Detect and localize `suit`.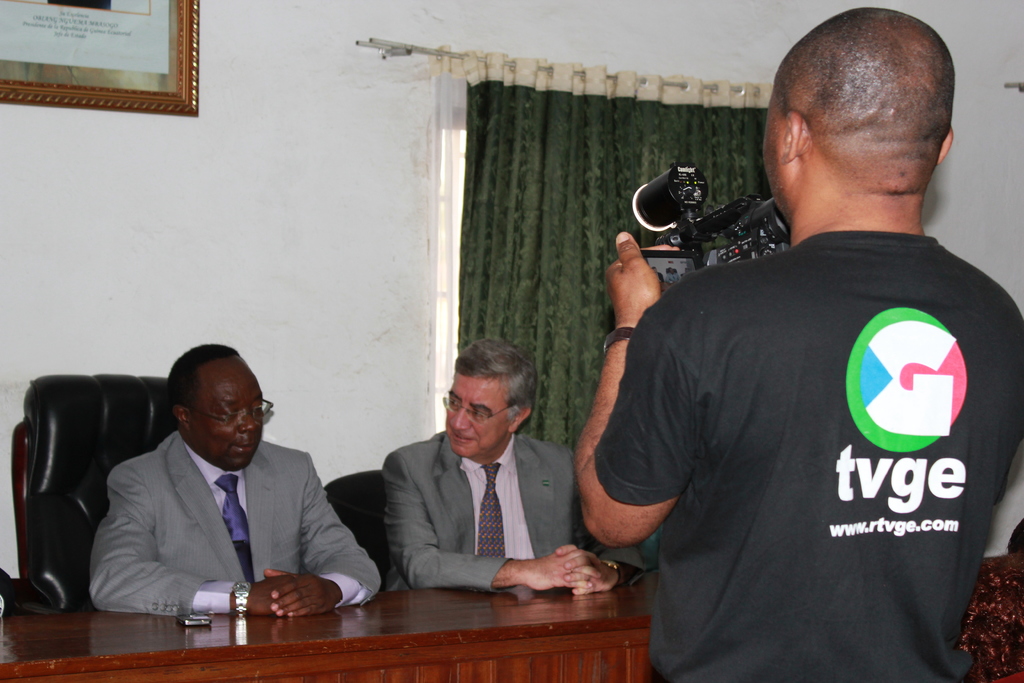
Localized at 76, 408, 364, 616.
